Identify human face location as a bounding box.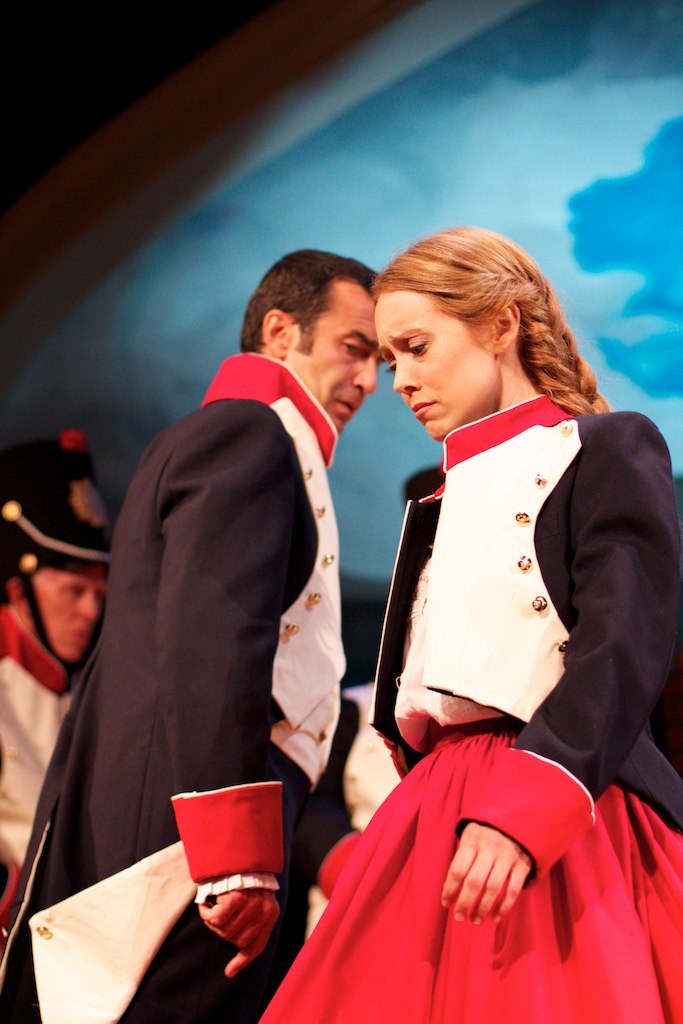
bbox(377, 295, 494, 441).
